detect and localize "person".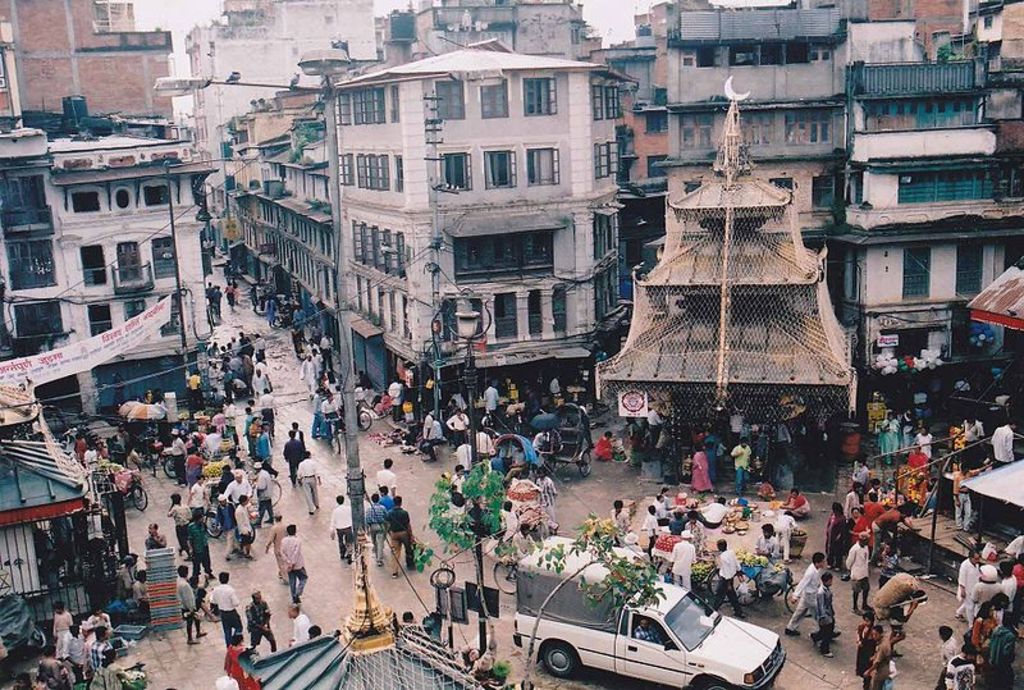
Localized at 756 480 773 497.
